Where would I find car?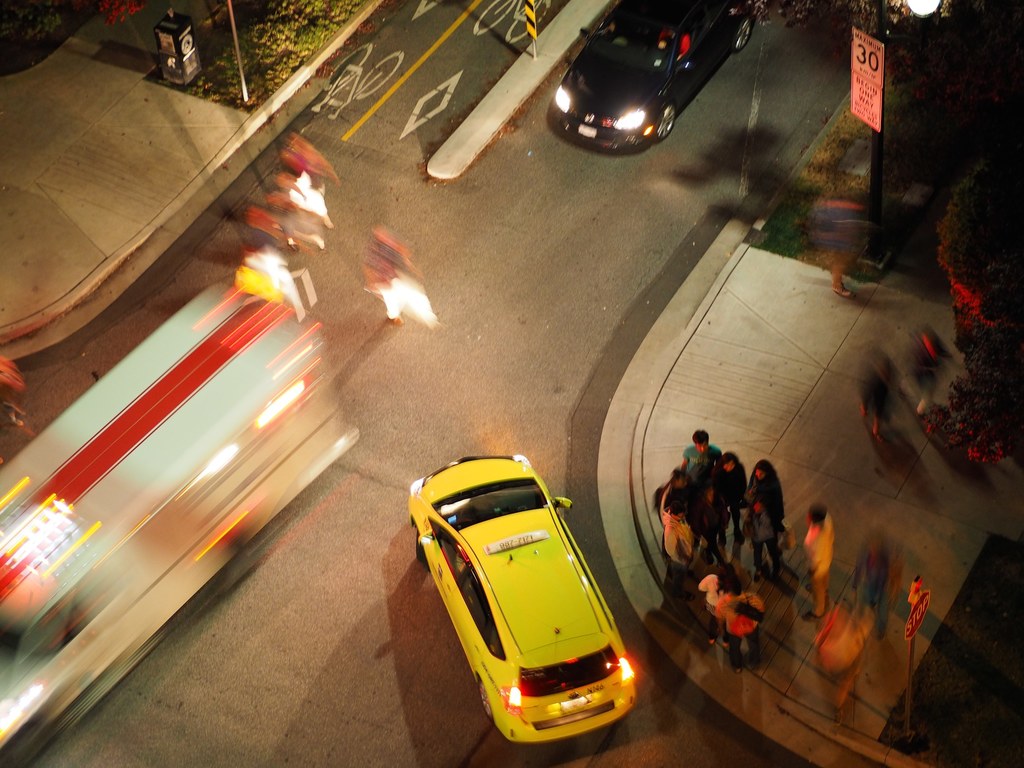
At x1=548, y1=0, x2=753, y2=150.
